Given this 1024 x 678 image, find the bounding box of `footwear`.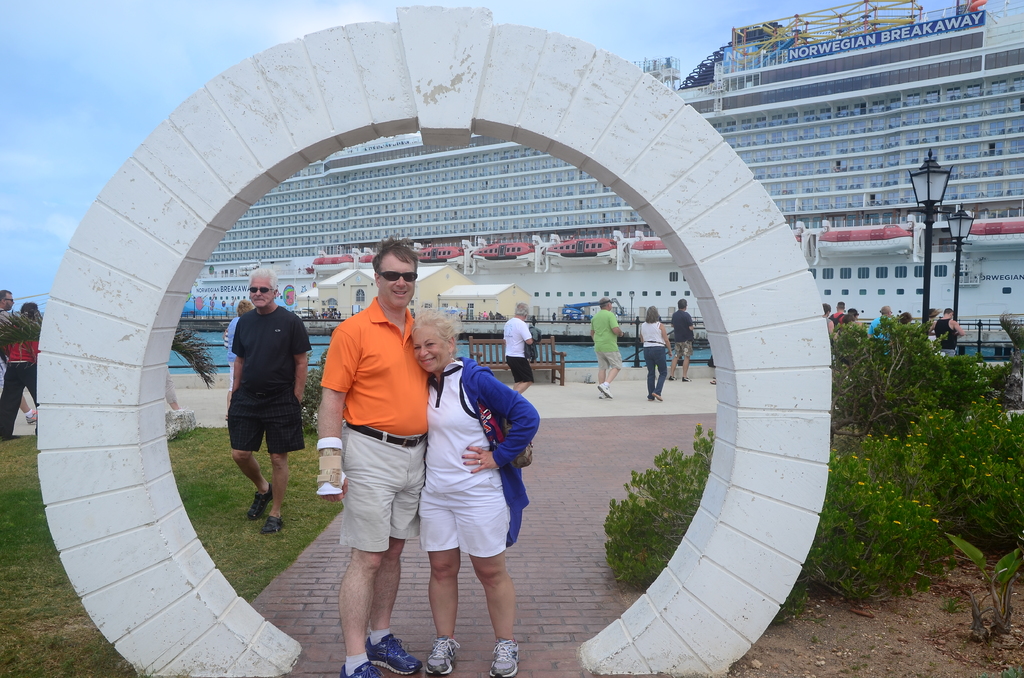
(648, 391, 667, 404).
